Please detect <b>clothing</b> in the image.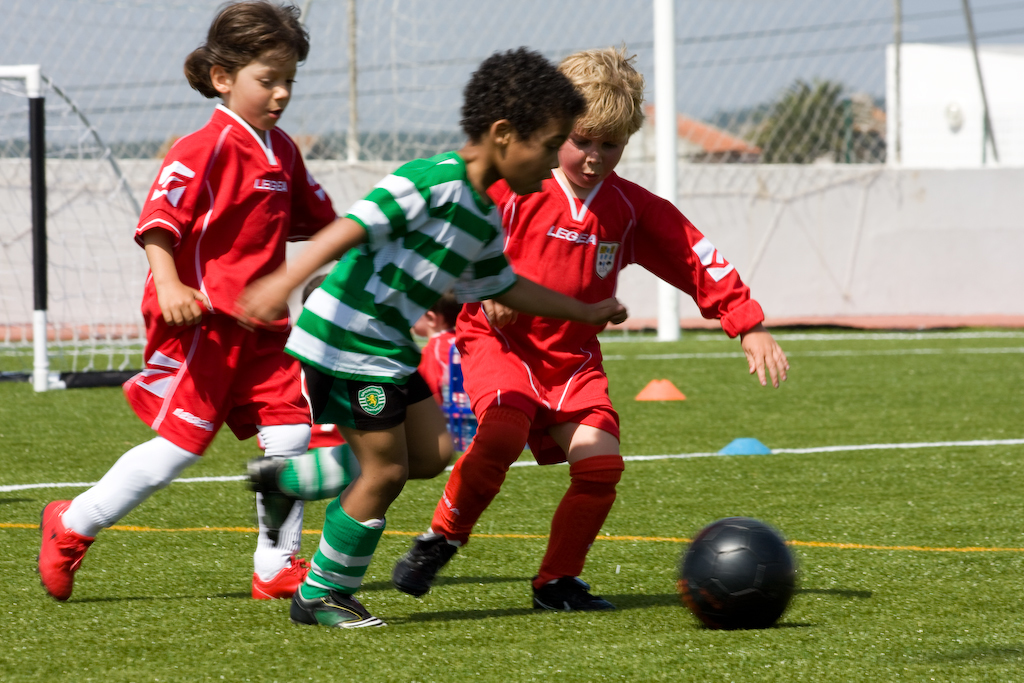
left=415, top=326, right=476, bottom=447.
